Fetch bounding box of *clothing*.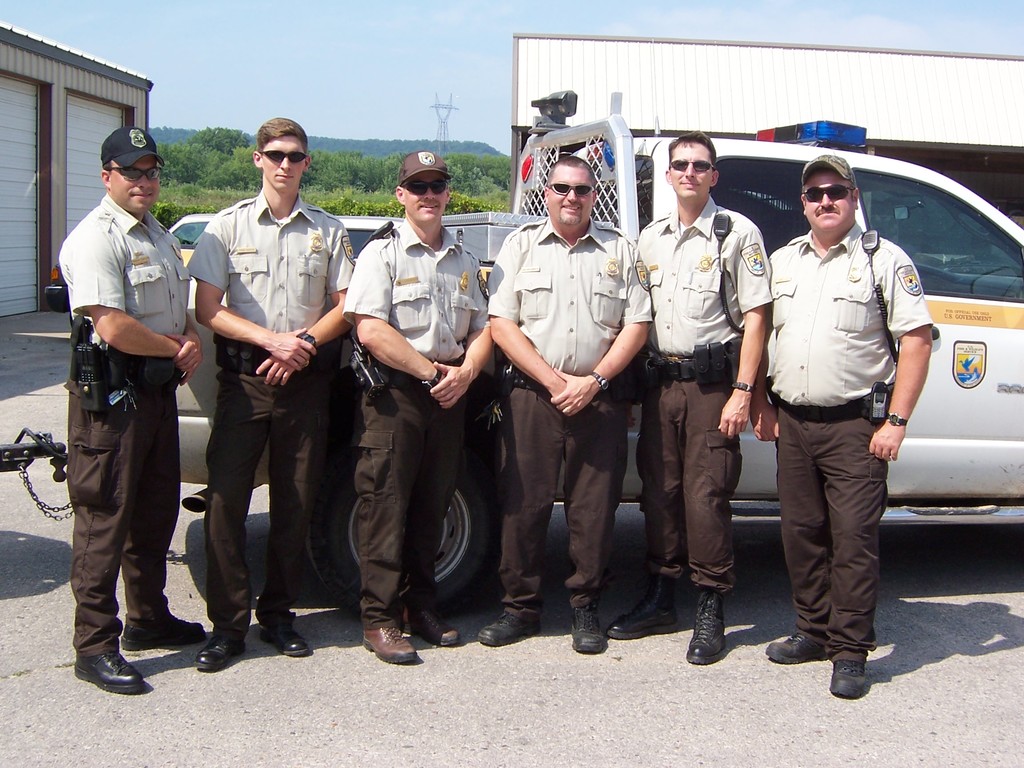
Bbox: [left=348, top=221, right=490, bottom=622].
